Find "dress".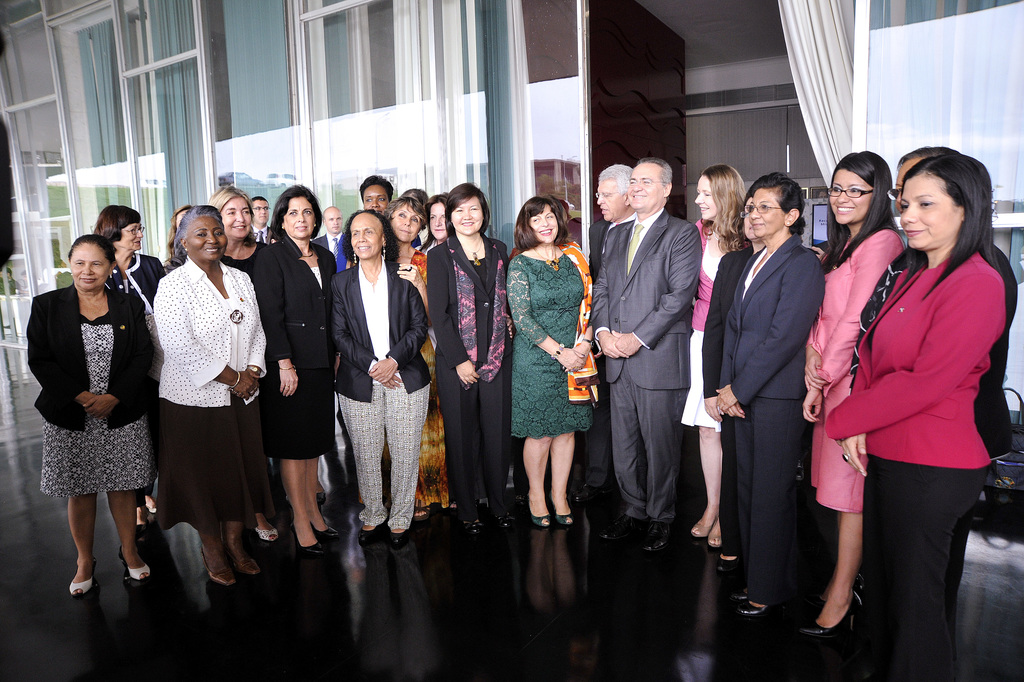
Rect(683, 224, 727, 425).
